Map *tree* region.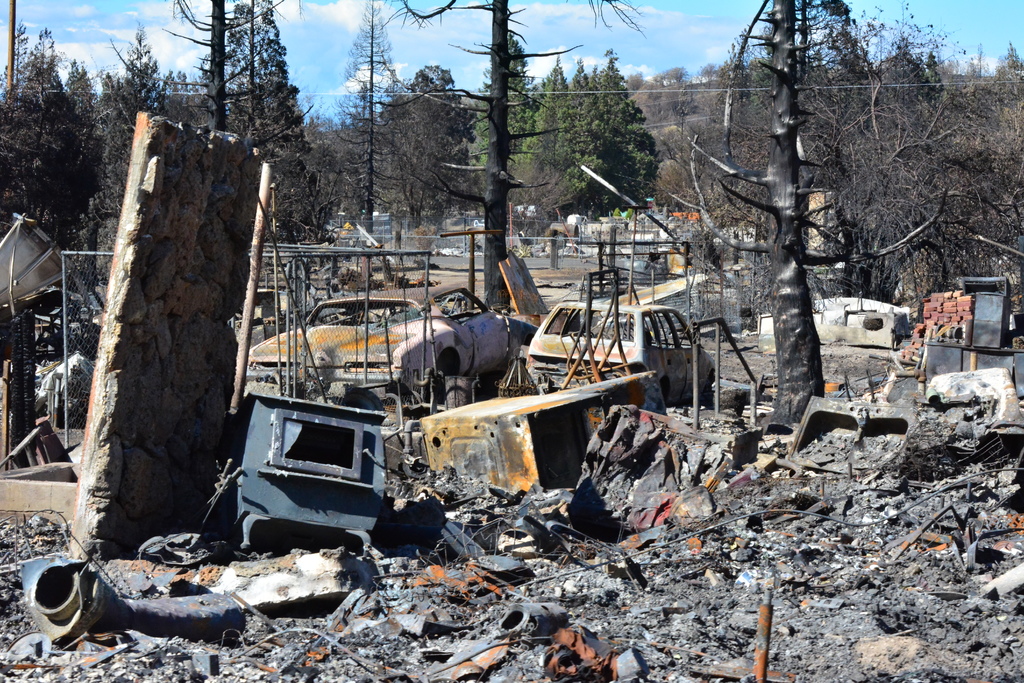
Mapped to 657, 62, 757, 213.
